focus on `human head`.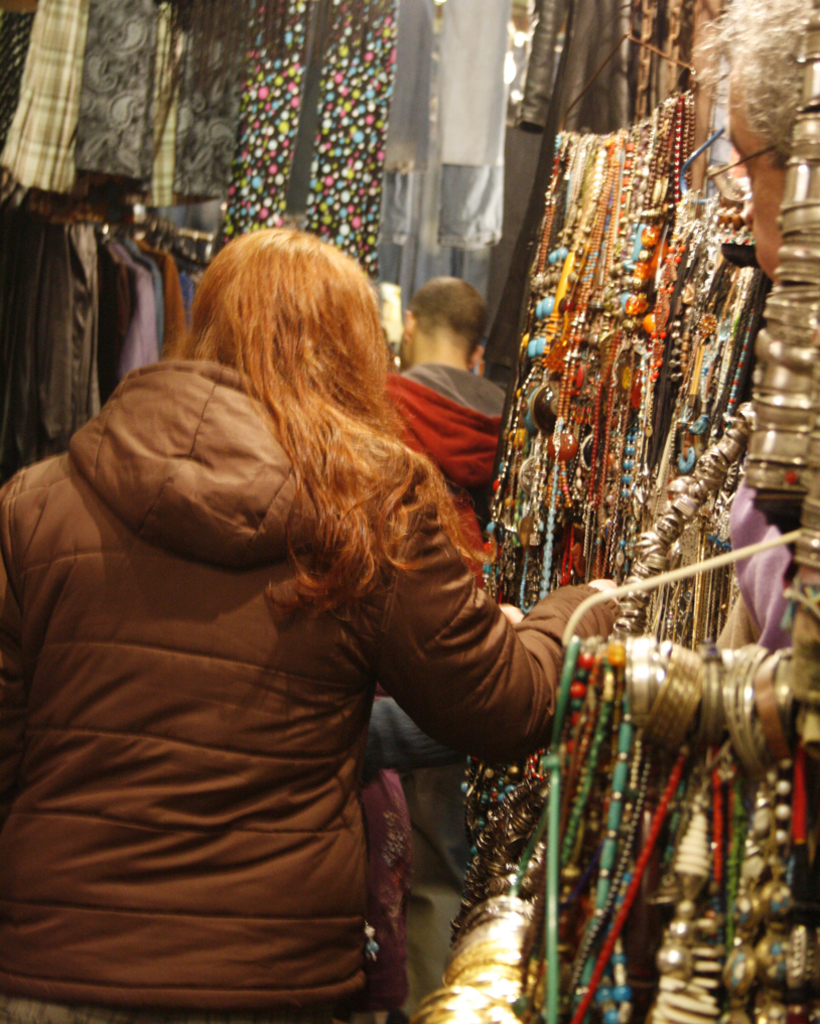
Focused at bbox=(400, 271, 500, 364).
